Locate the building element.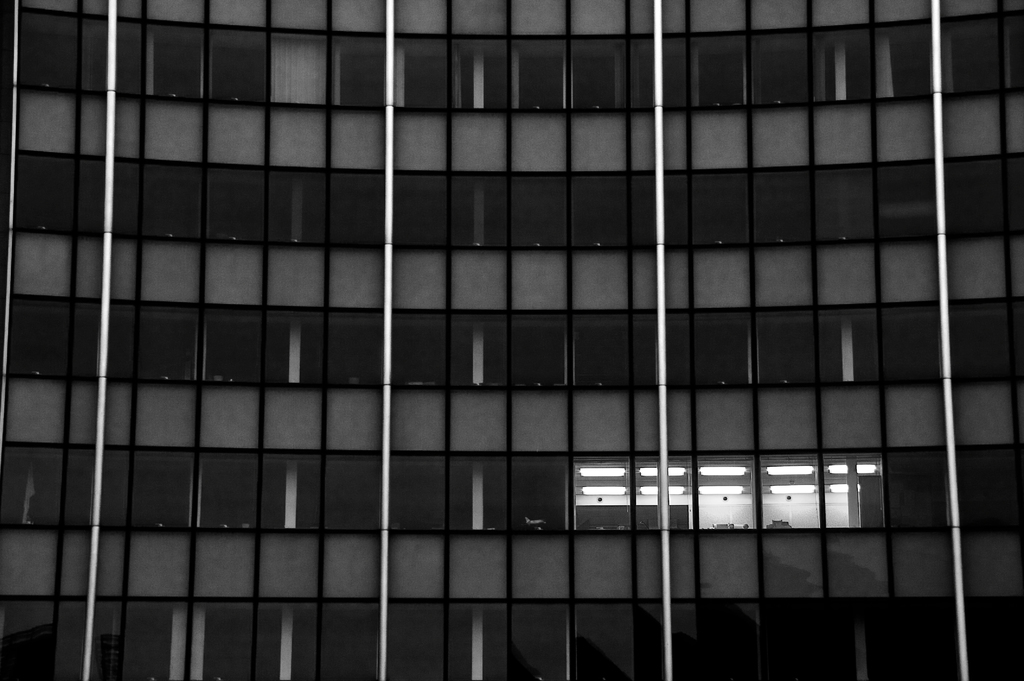
Element bbox: locate(0, 0, 1023, 680).
